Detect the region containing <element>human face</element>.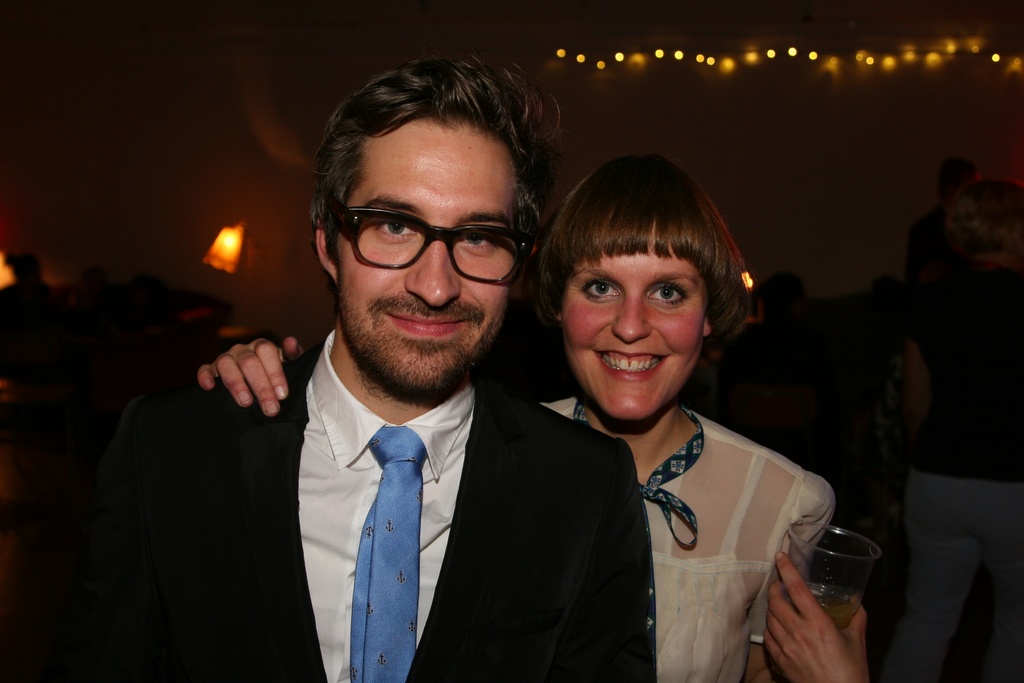
[337, 117, 517, 392].
